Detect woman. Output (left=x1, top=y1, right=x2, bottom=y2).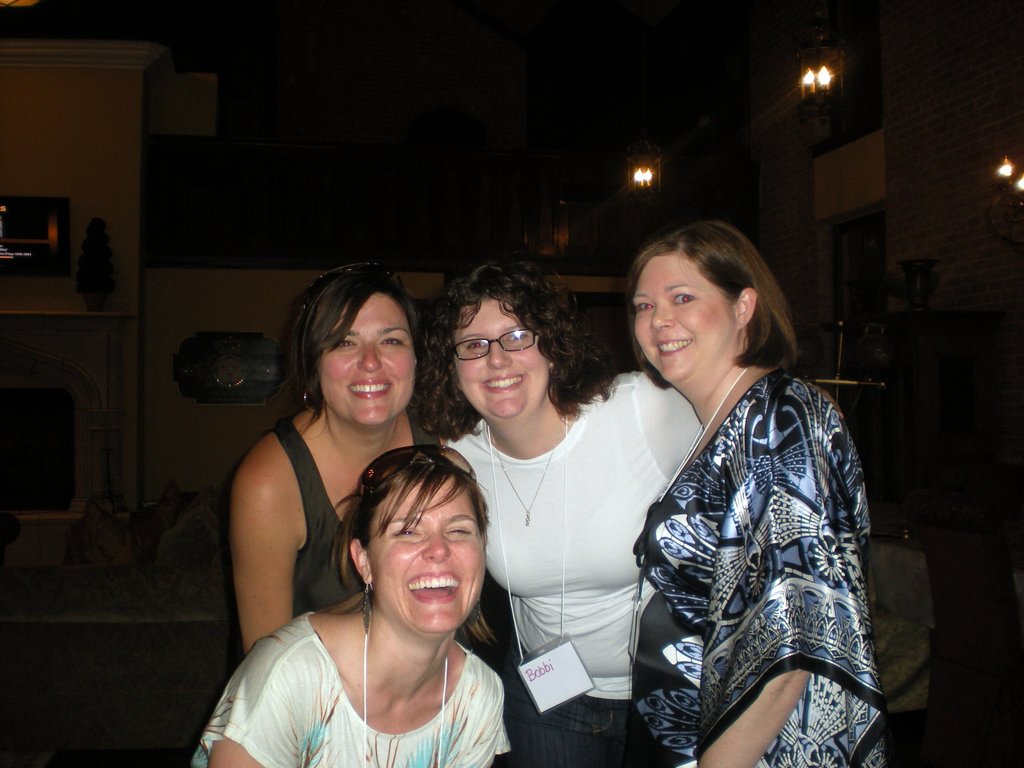
(left=399, top=252, right=710, bottom=767).
